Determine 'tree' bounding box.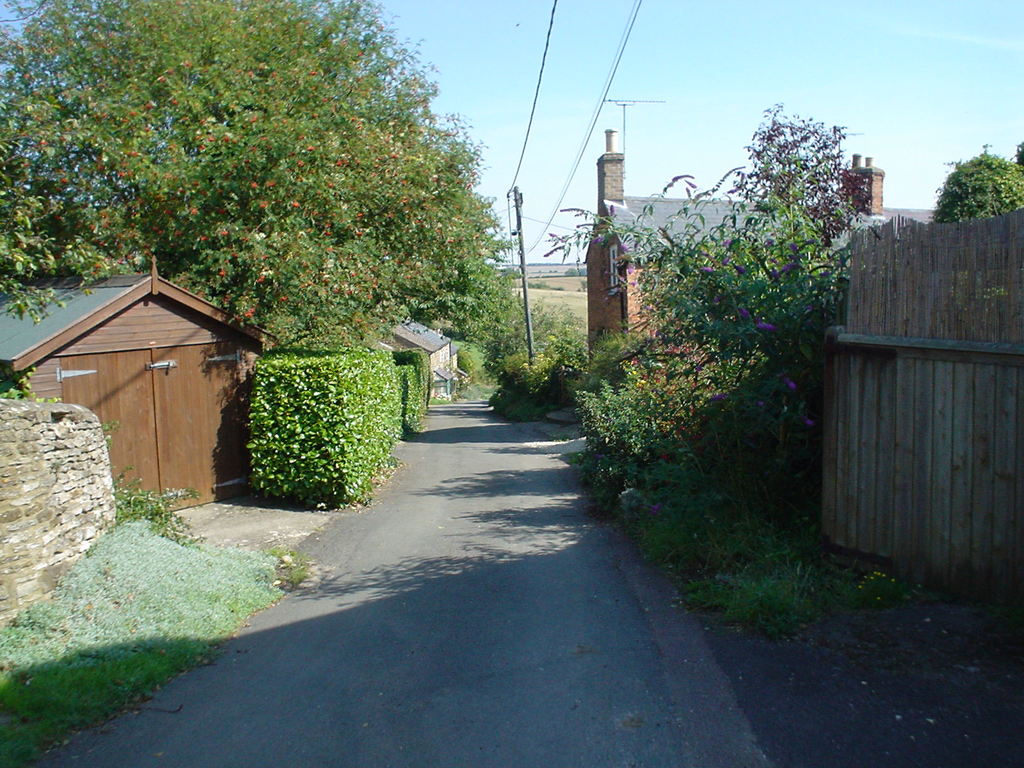
Determined: region(945, 132, 1019, 220).
